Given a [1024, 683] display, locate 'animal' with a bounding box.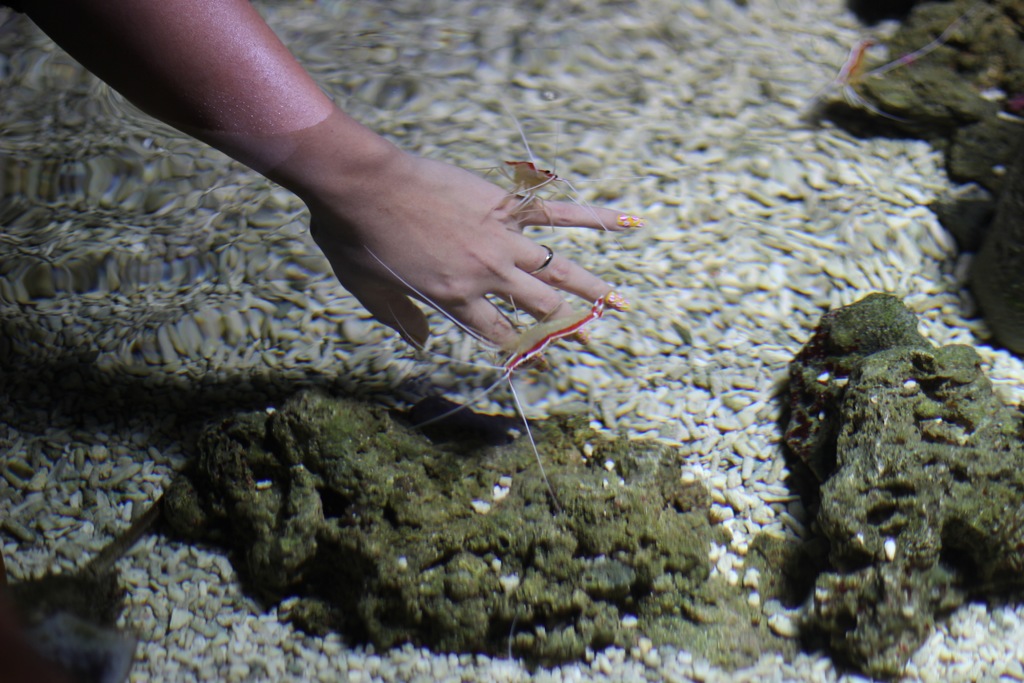
Located: (495, 152, 560, 209).
